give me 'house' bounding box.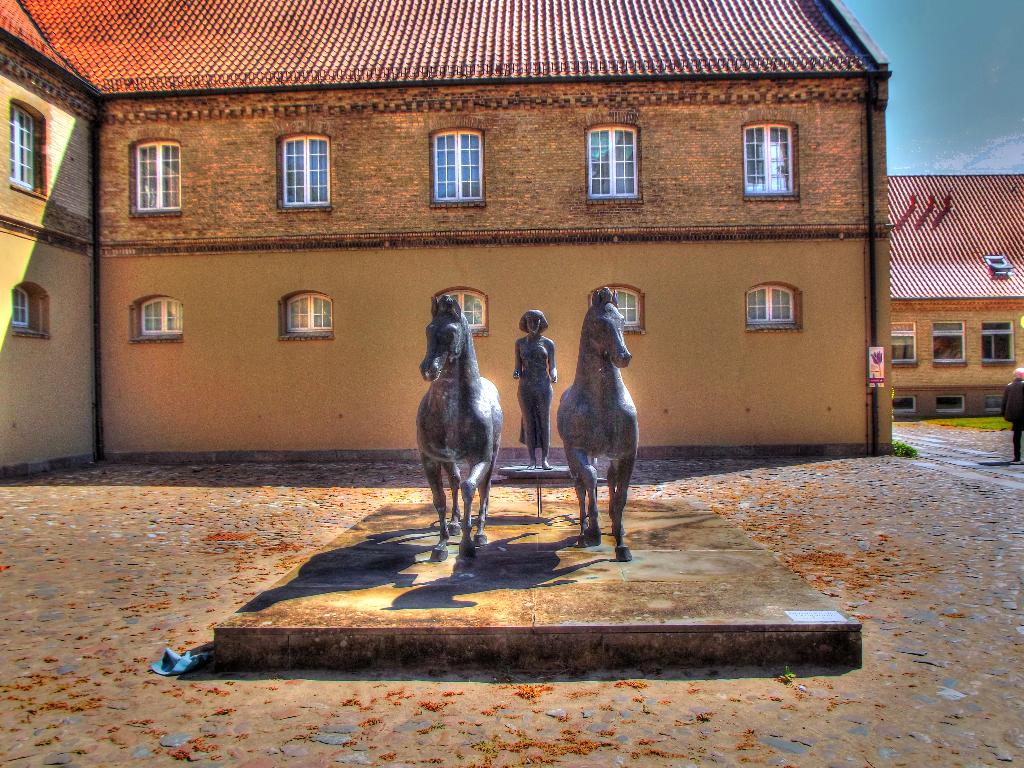
<box>0,0,92,454</box>.
